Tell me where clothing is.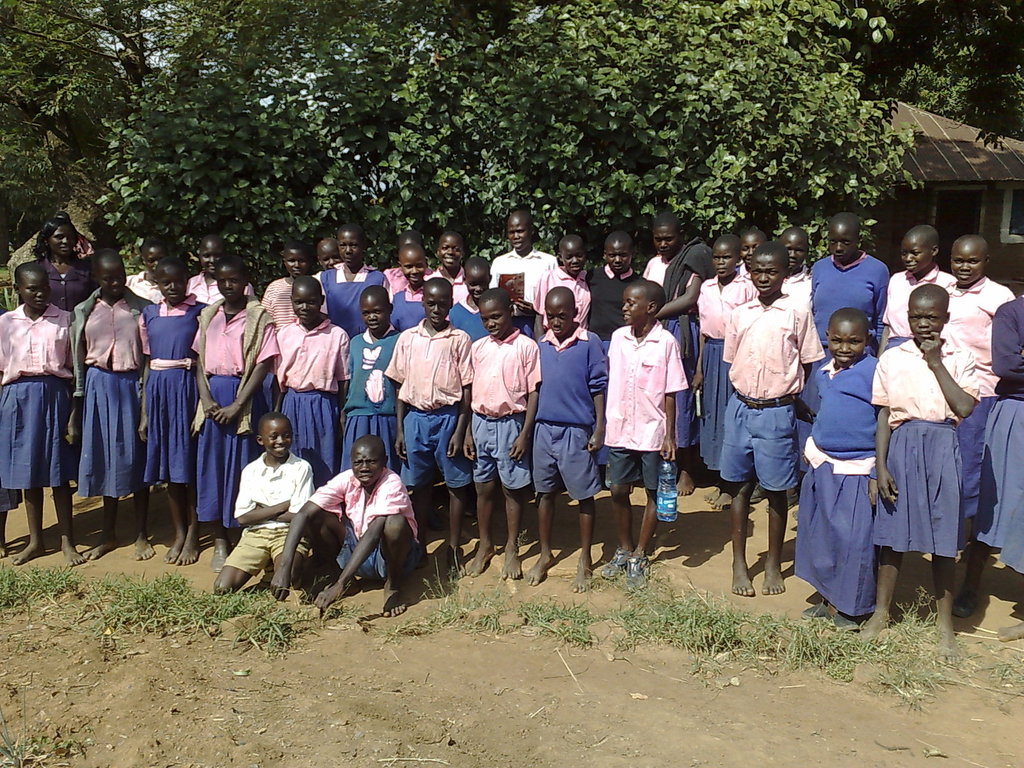
clothing is at bbox=[70, 286, 148, 494].
